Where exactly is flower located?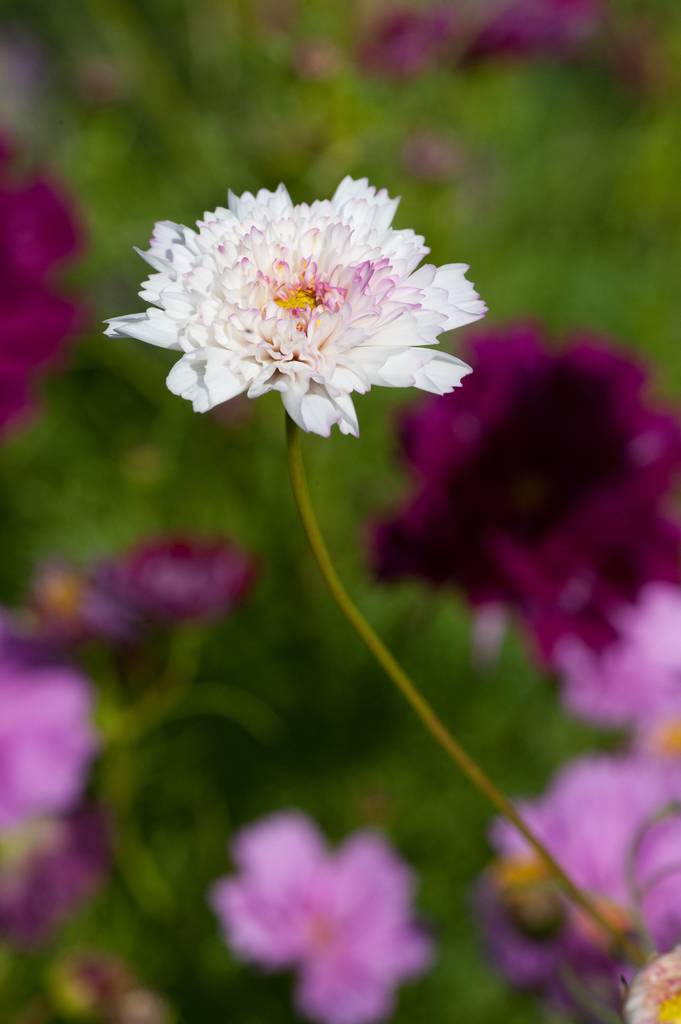
Its bounding box is 376, 316, 680, 659.
